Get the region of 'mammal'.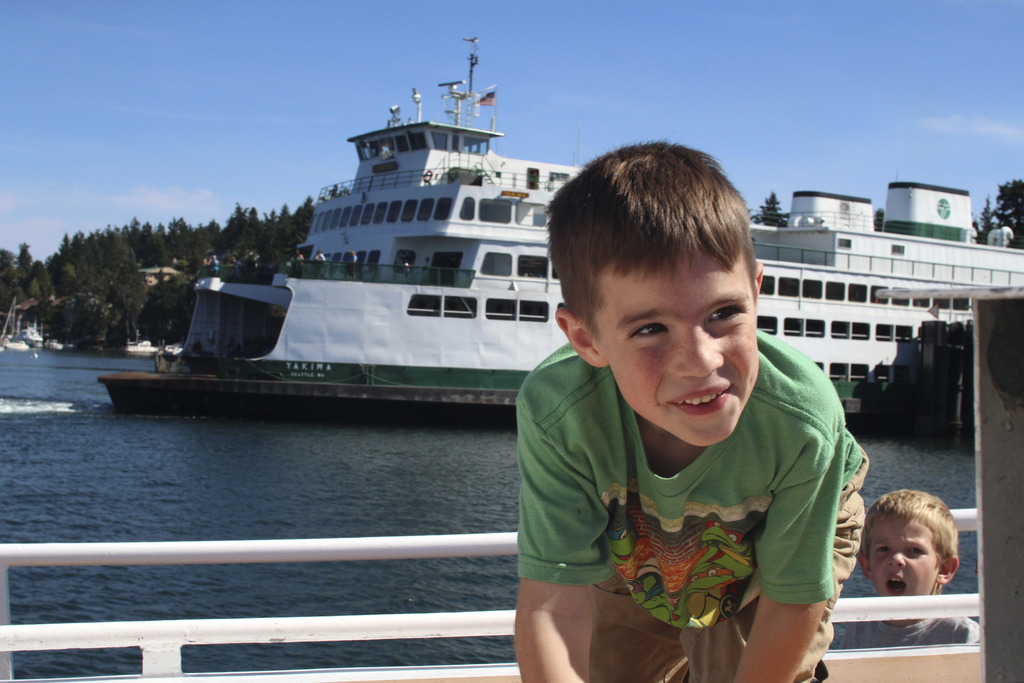
(left=492, top=180, right=908, bottom=658).
